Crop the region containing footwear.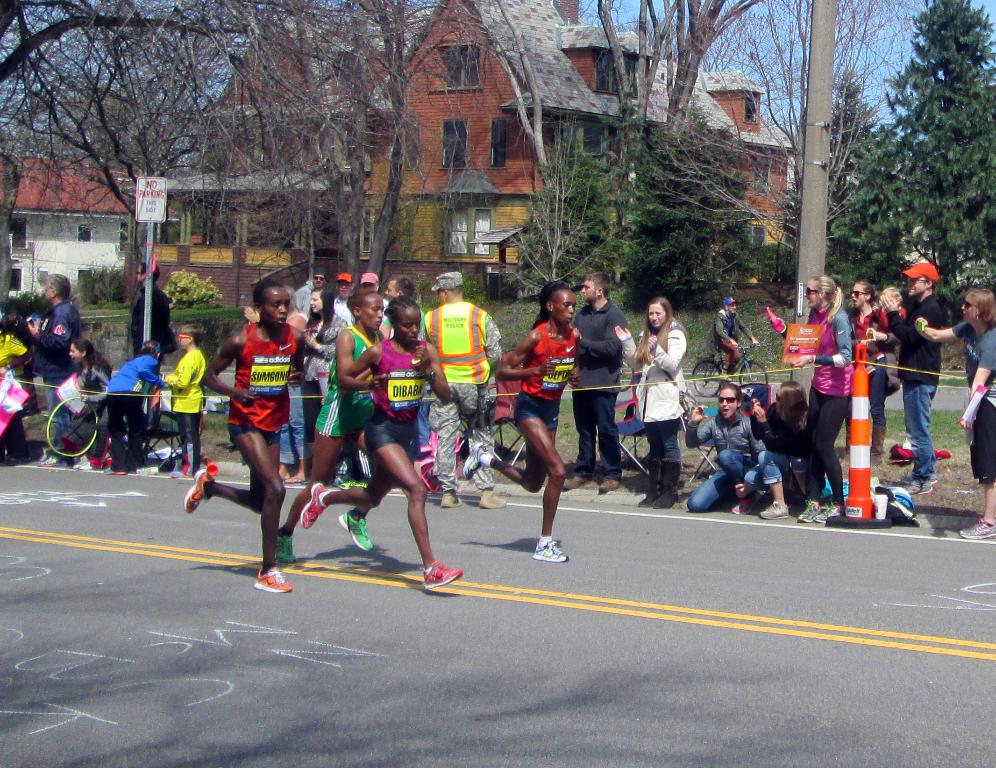
Crop region: x1=598 y1=480 x2=618 y2=496.
